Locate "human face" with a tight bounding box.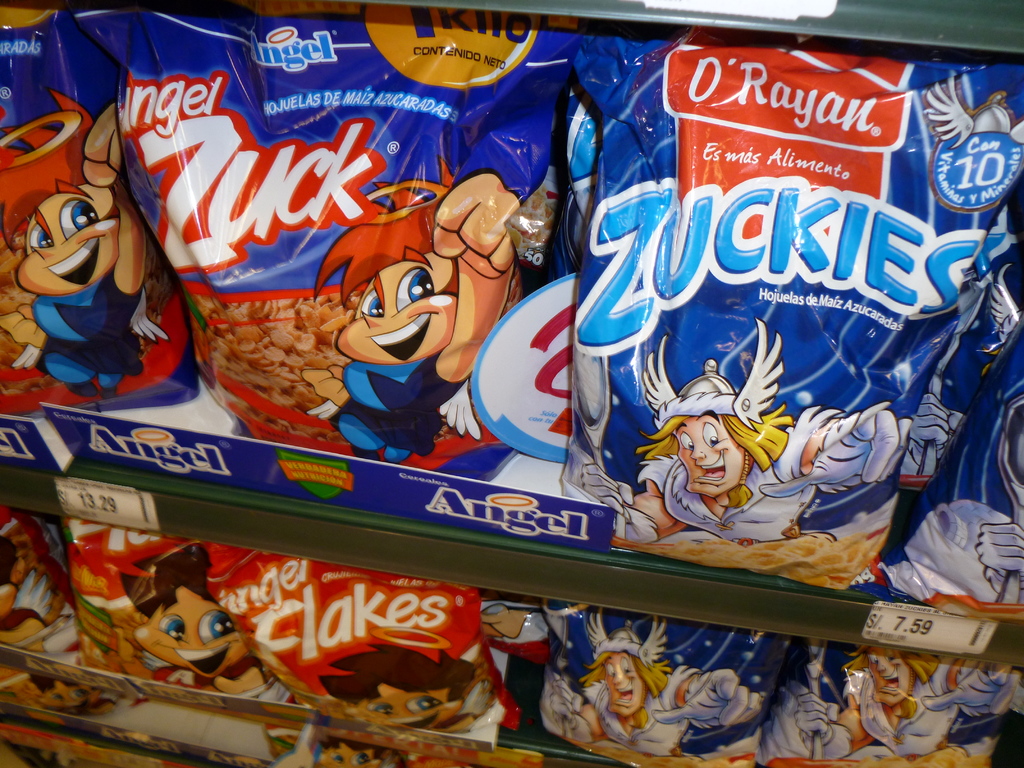
detection(683, 421, 739, 498).
